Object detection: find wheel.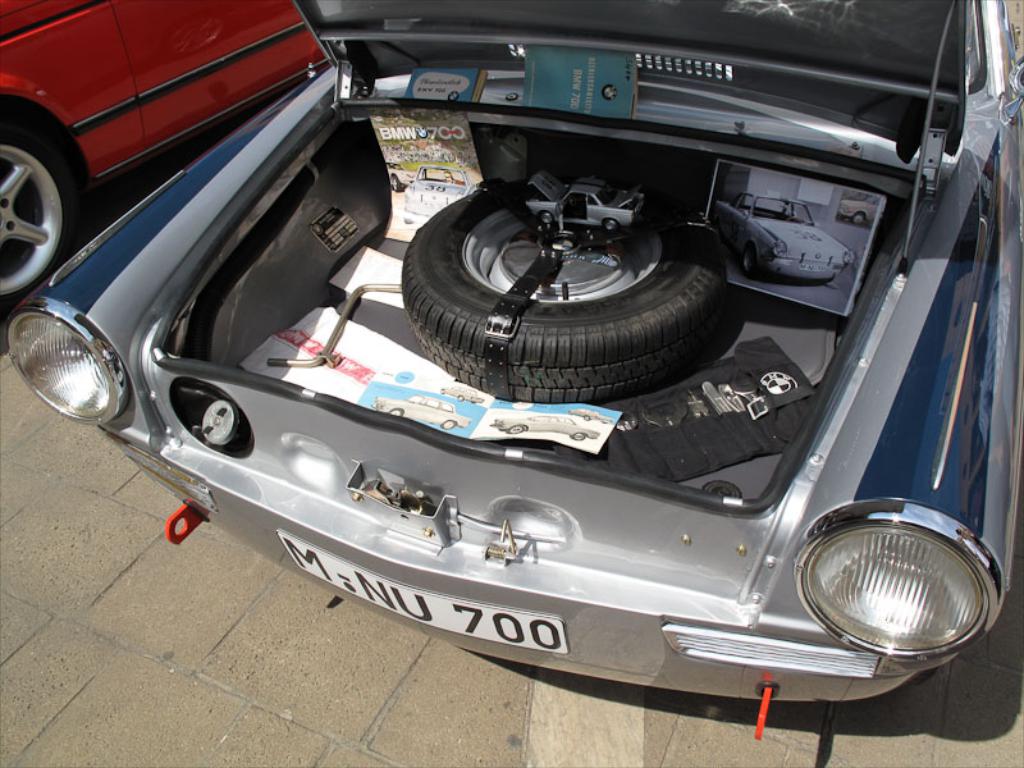
{"left": 390, "top": 407, "right": 403, "bottom": 416}.
